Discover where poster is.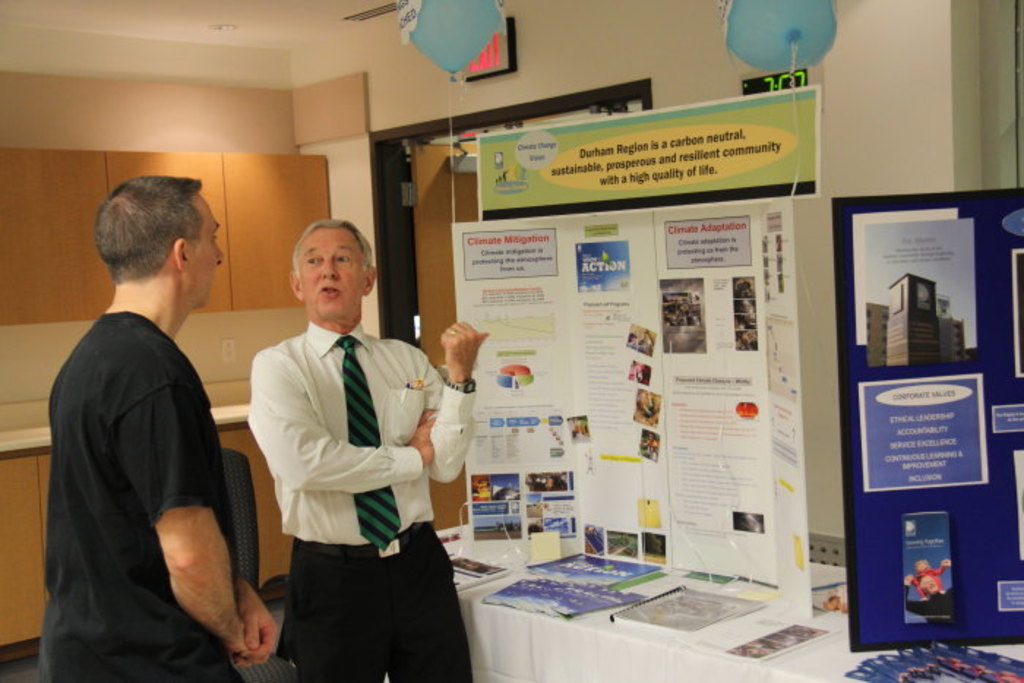
Discovered at <region>453, 202, 819, 616</region>.
